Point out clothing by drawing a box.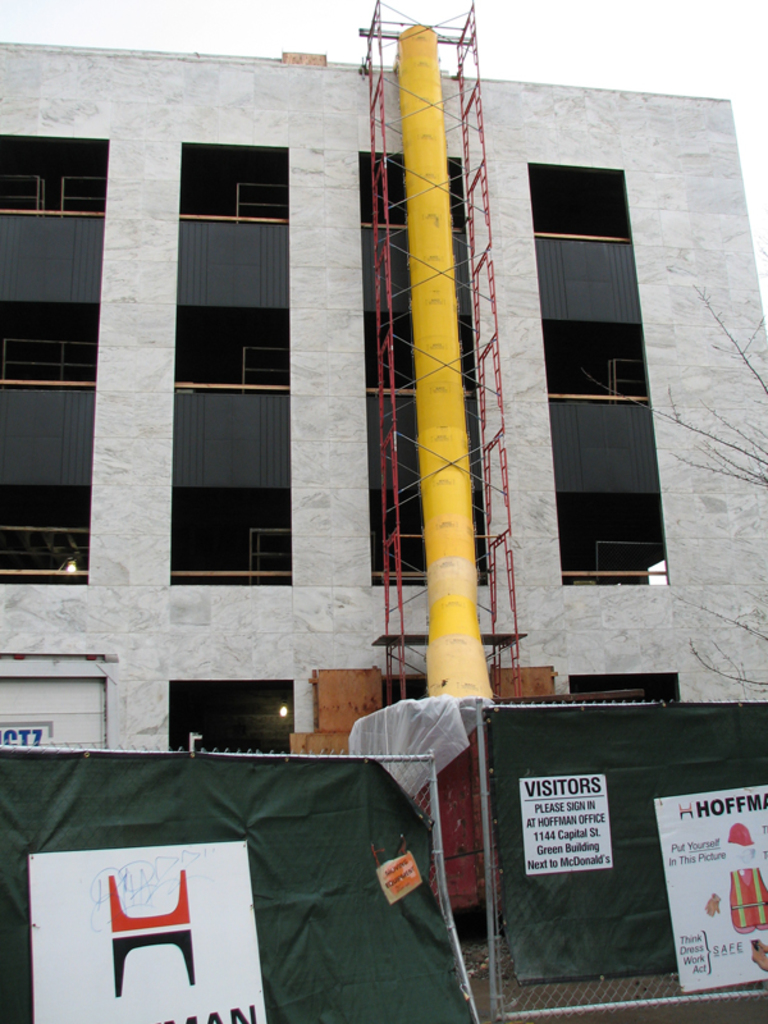
724,865,767,933.
